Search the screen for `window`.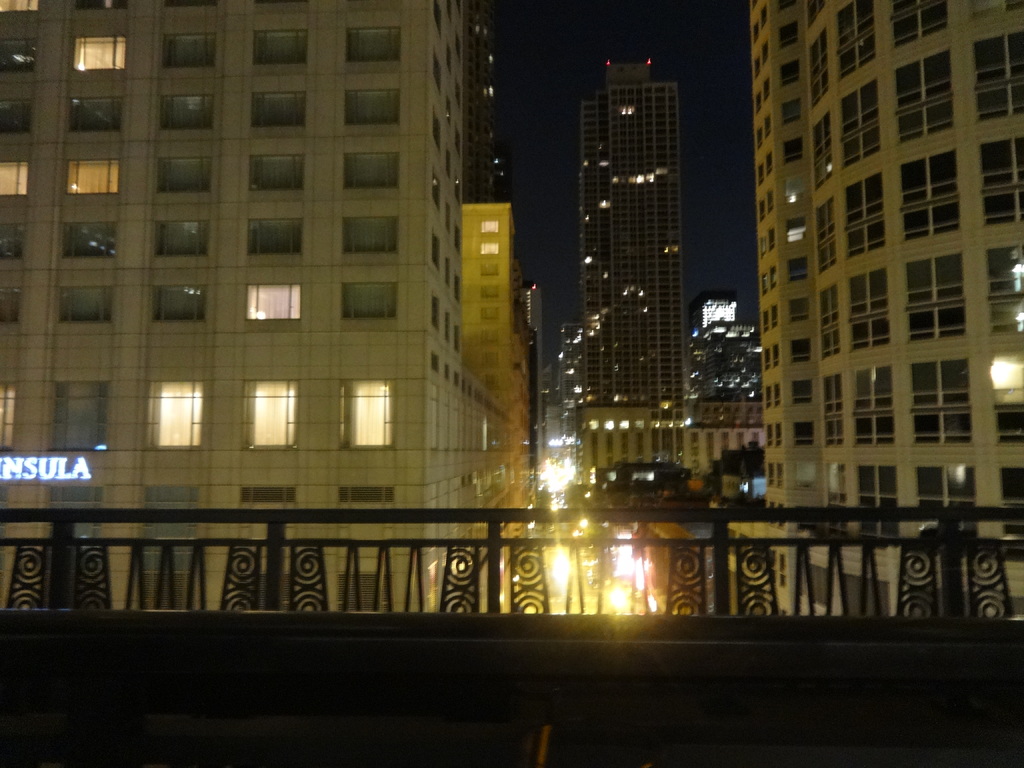
Found at 455,178,461,198.
